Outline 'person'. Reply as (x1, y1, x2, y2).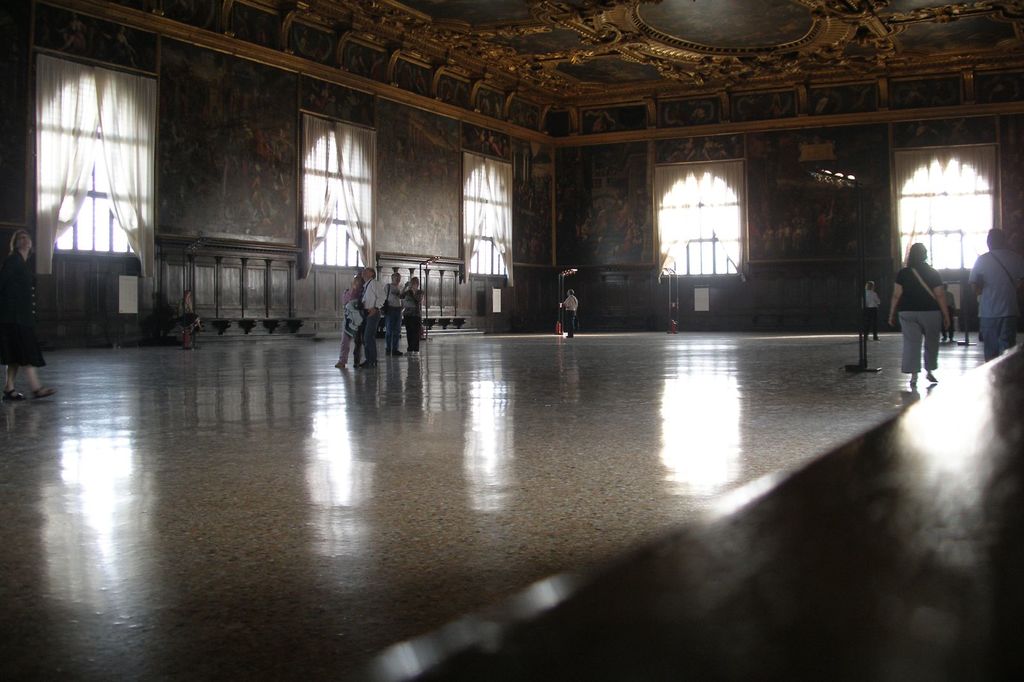
(332, 271, 365, 369).
